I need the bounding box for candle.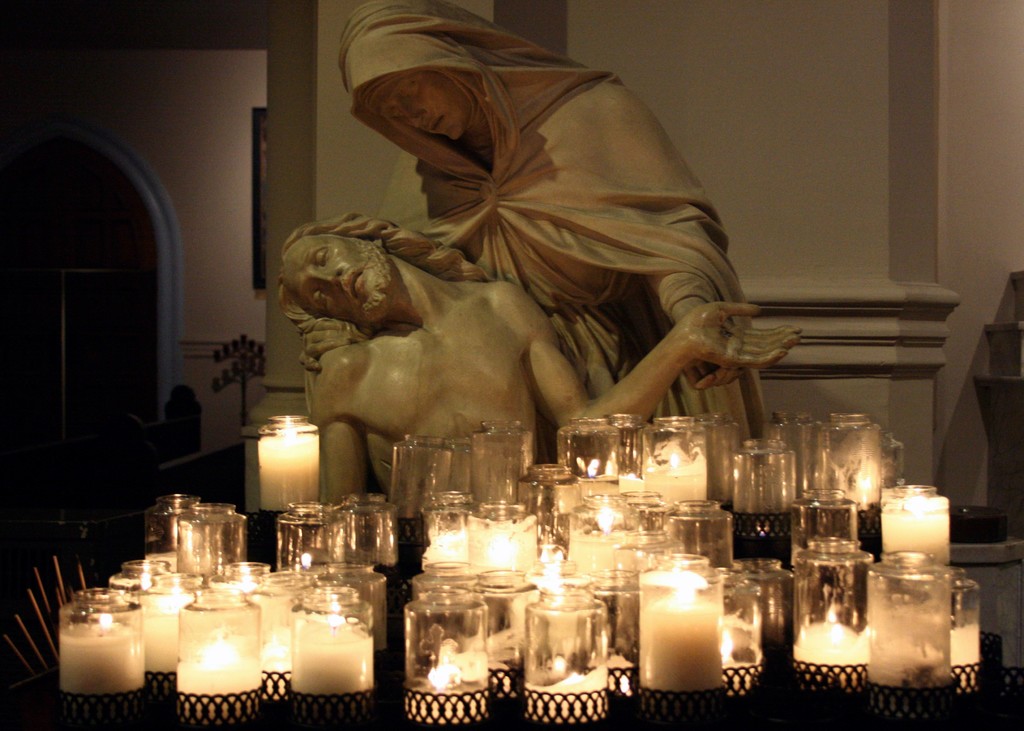
Here it is: detection(248, 426, 321, 517).
